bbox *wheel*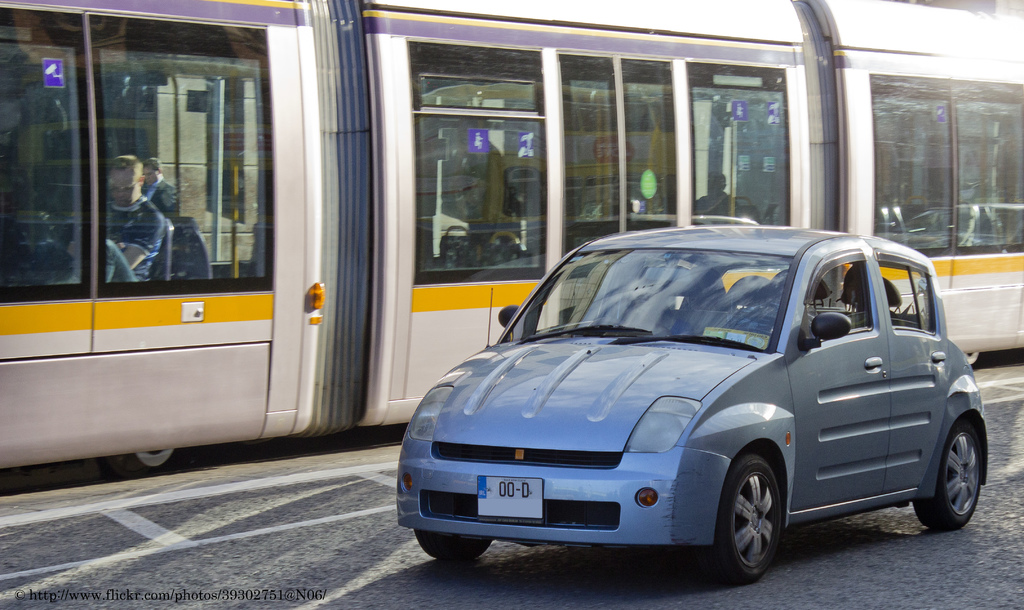
select_region(97, 447, 184, 477)
